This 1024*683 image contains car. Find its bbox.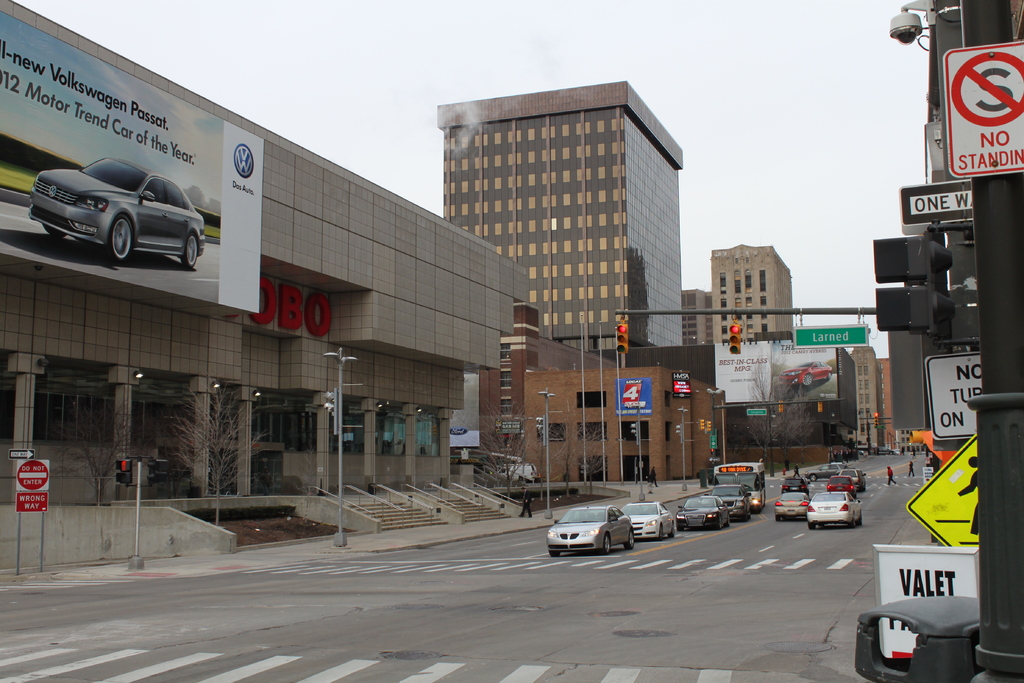
BBox(22, 149, 202, 267).
